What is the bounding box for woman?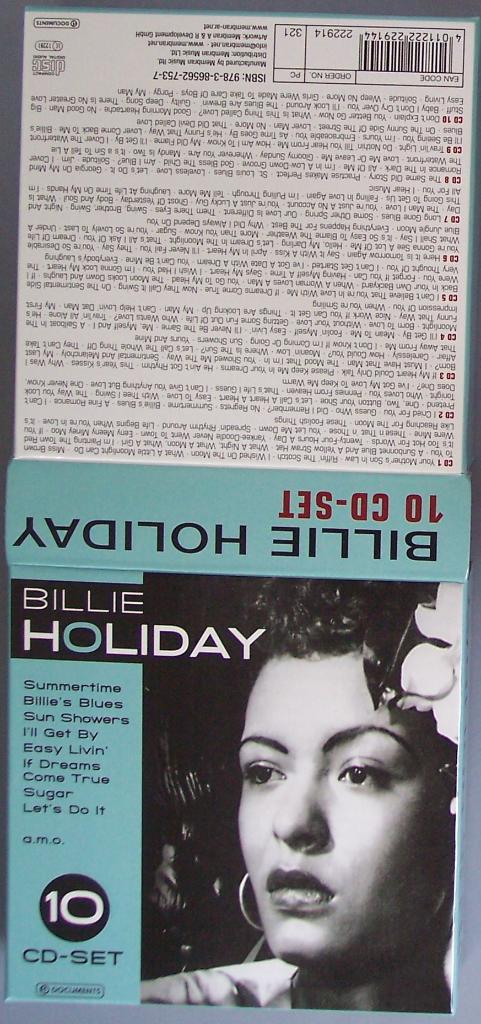
177/653/473/1004.
